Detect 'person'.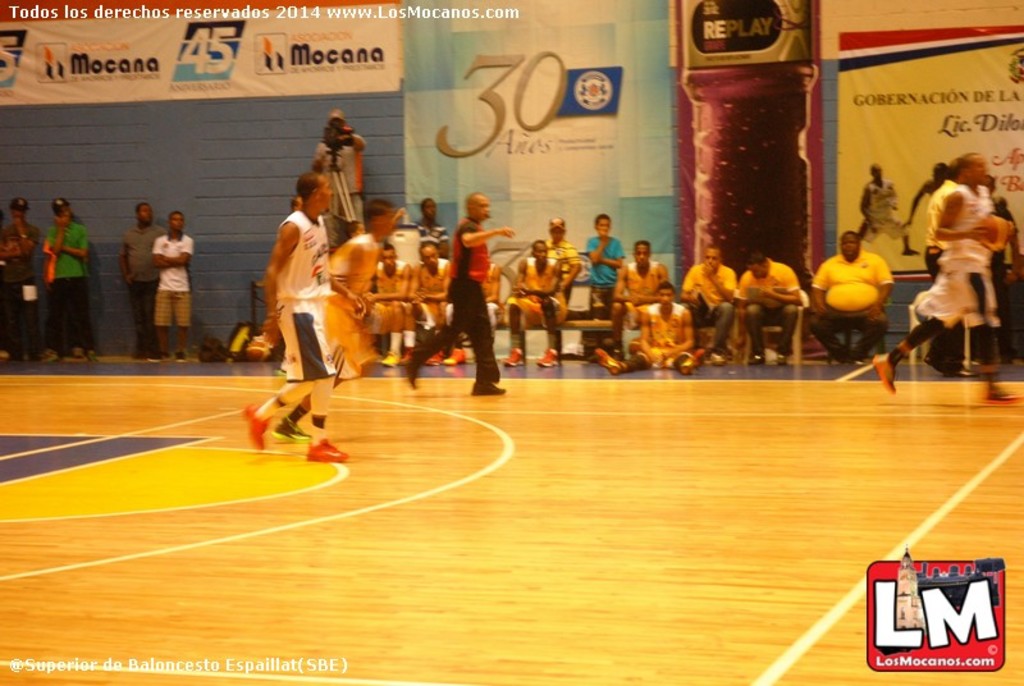
Detected at 46 193 91 365.
